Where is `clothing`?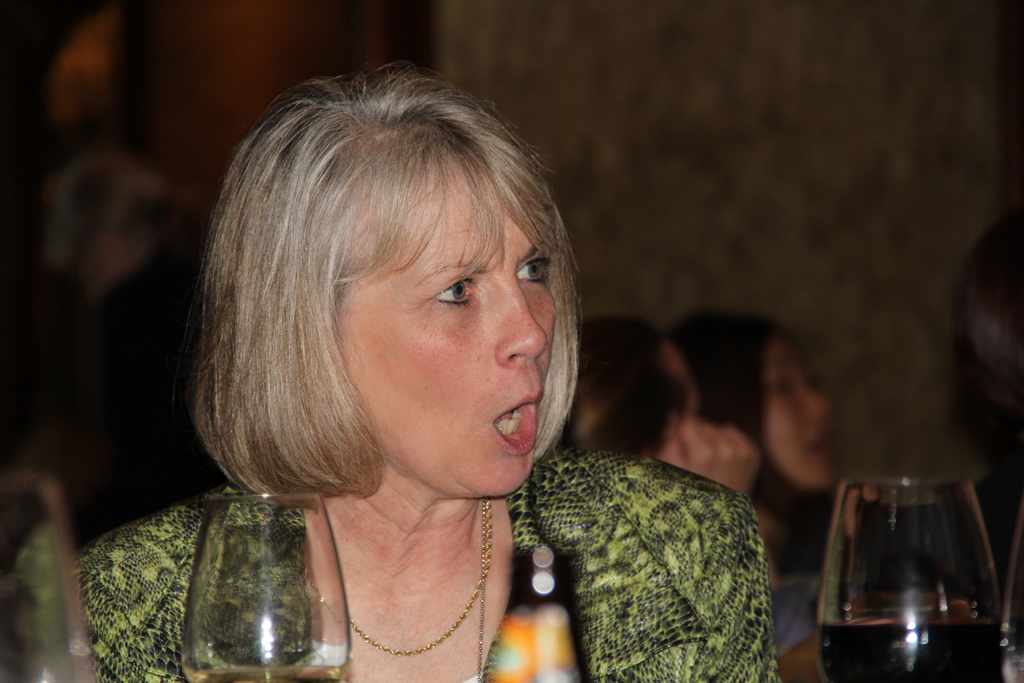
left=72, top=451, right=783, bottom=682.
